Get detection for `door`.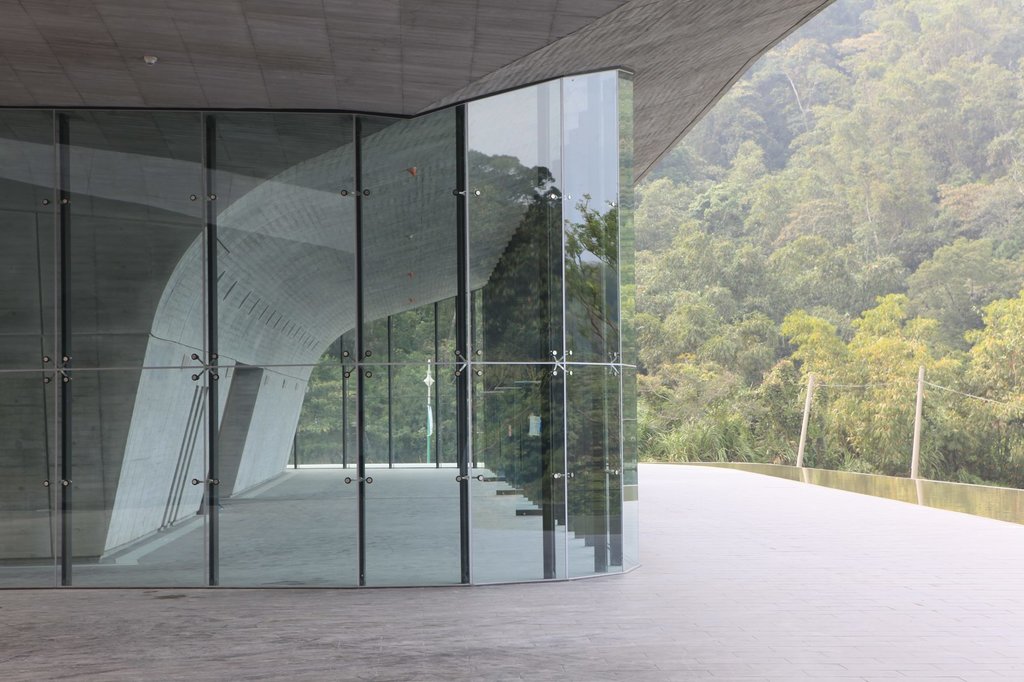
Detection: x1=179 y1=115 x2=578 y2=576.
